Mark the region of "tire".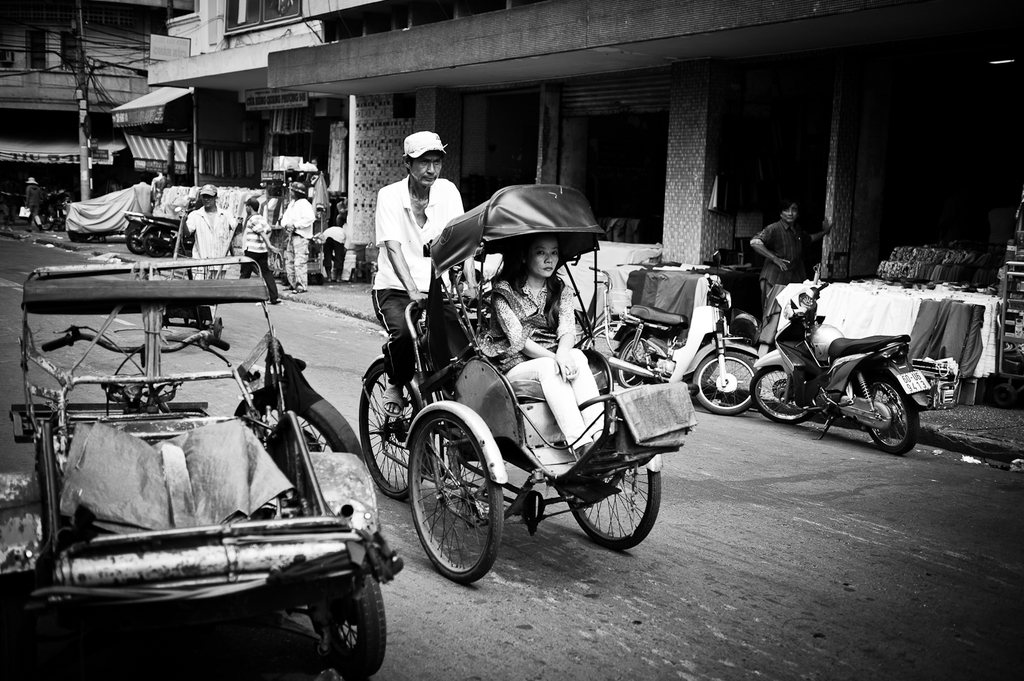
Region: (x1=128, y1=228, x2=149, y2=255).
